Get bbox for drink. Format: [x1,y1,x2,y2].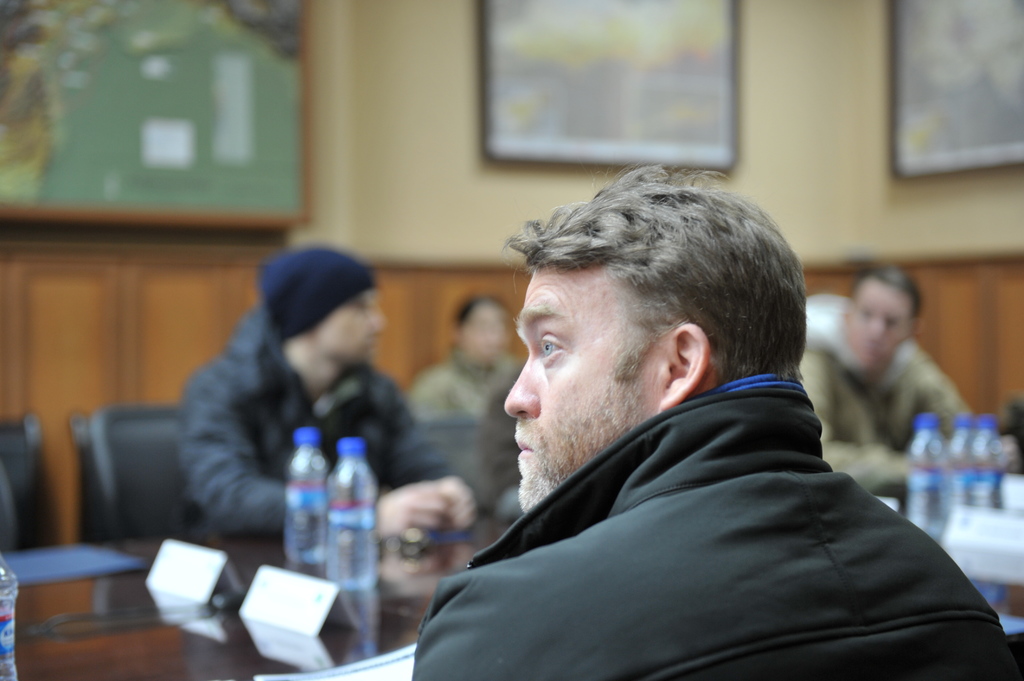
[905,448,952,543].
